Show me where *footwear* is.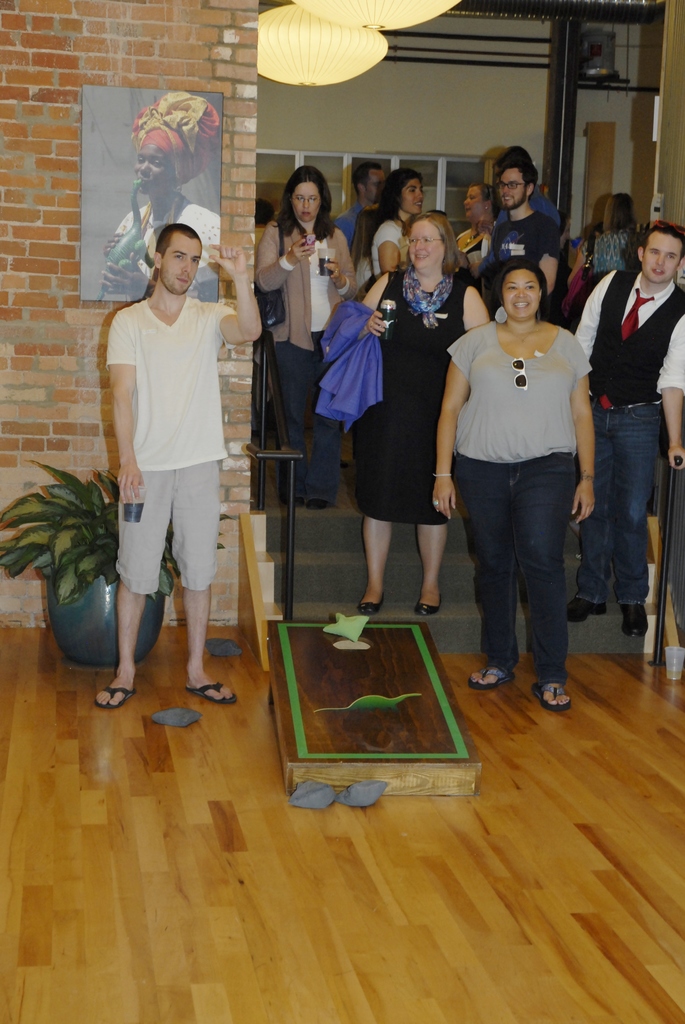
*footwear* is at [182, 680, 235, 704].
